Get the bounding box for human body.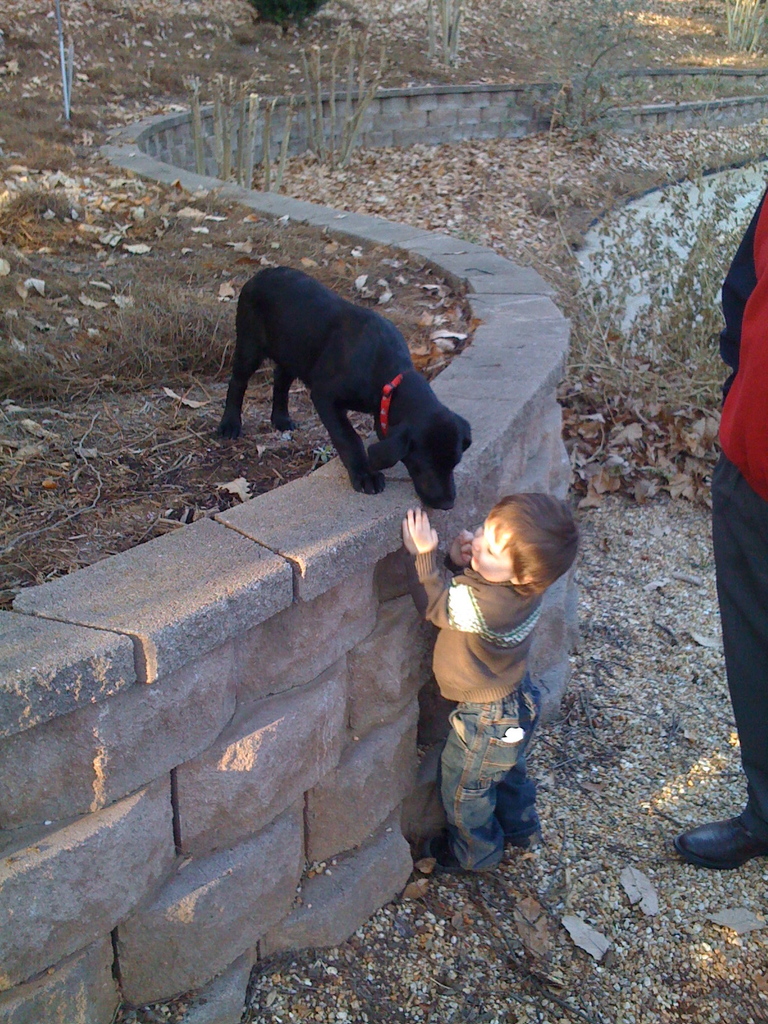
[665,180,767,875].
